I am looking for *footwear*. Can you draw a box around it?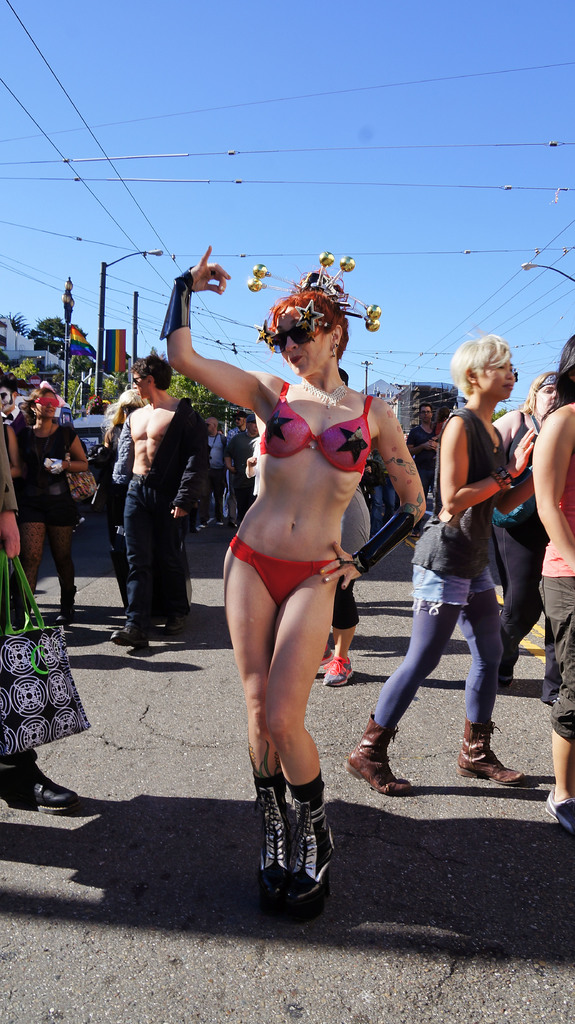
Sure, the bounding box is [x1=118, y1=627, x2=146, y2=646].
